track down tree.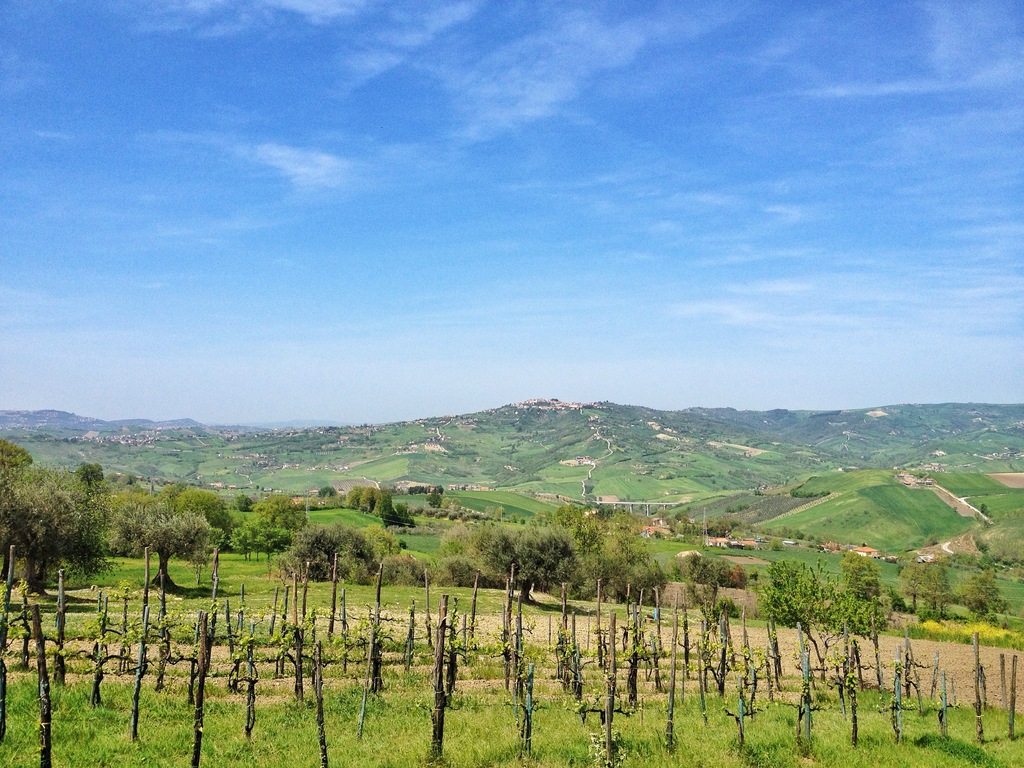
Tracked to left=746, top=556, right=826, bottom=688.
